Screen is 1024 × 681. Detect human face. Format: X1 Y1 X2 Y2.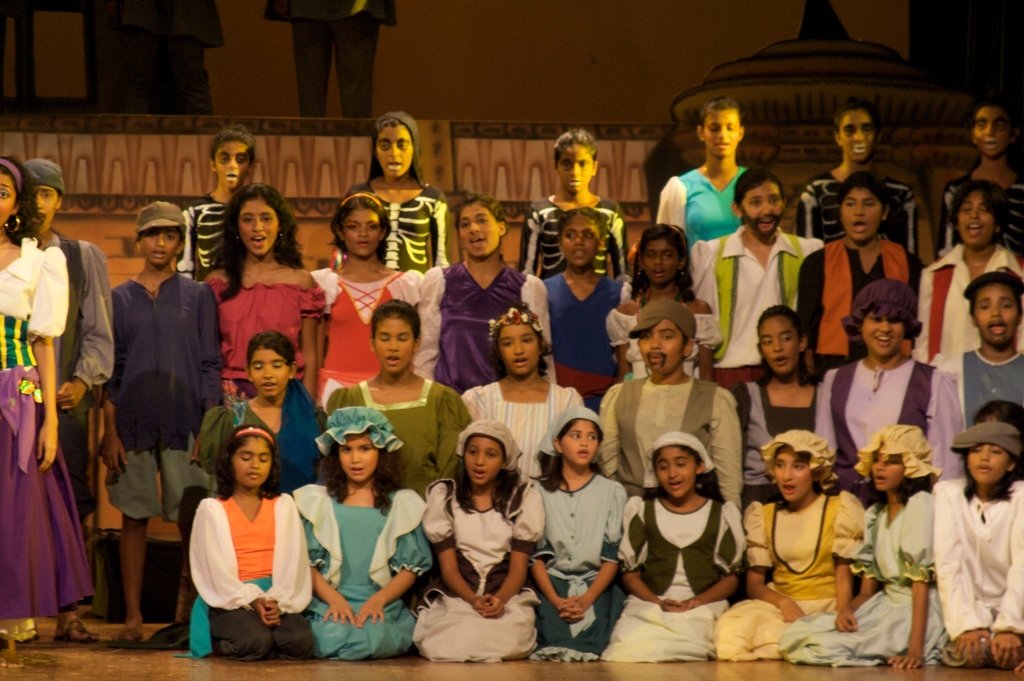
347 209 377 257.
